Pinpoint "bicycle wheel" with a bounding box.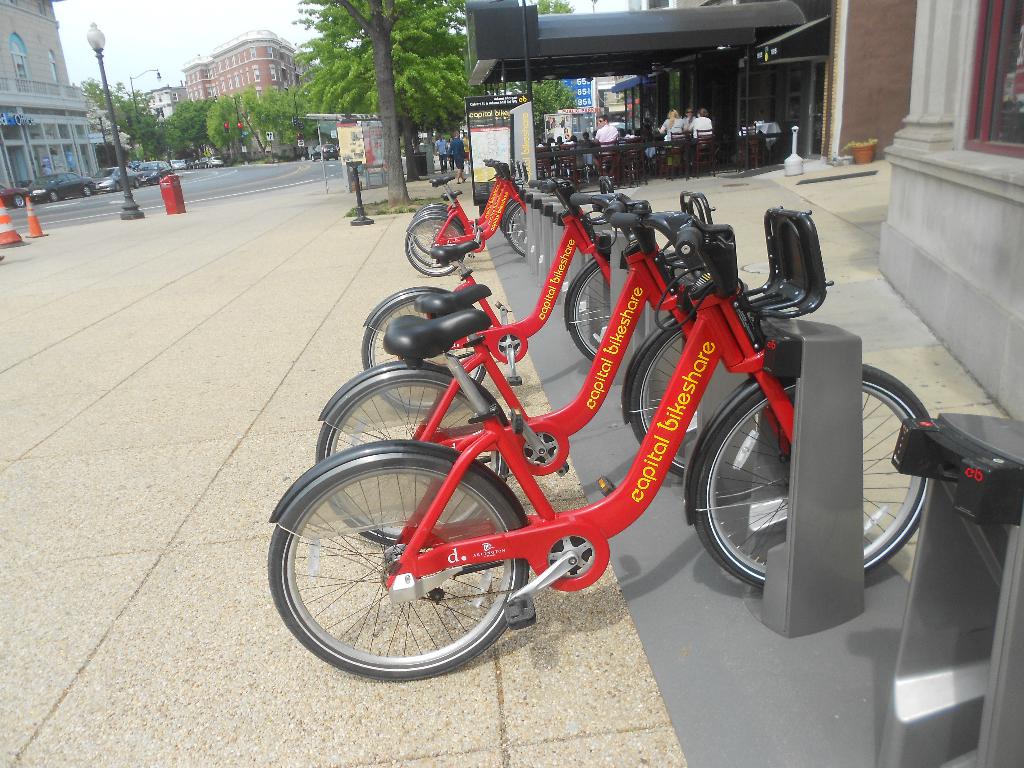
x1=565 y1=262 x2=612 y2=360.
